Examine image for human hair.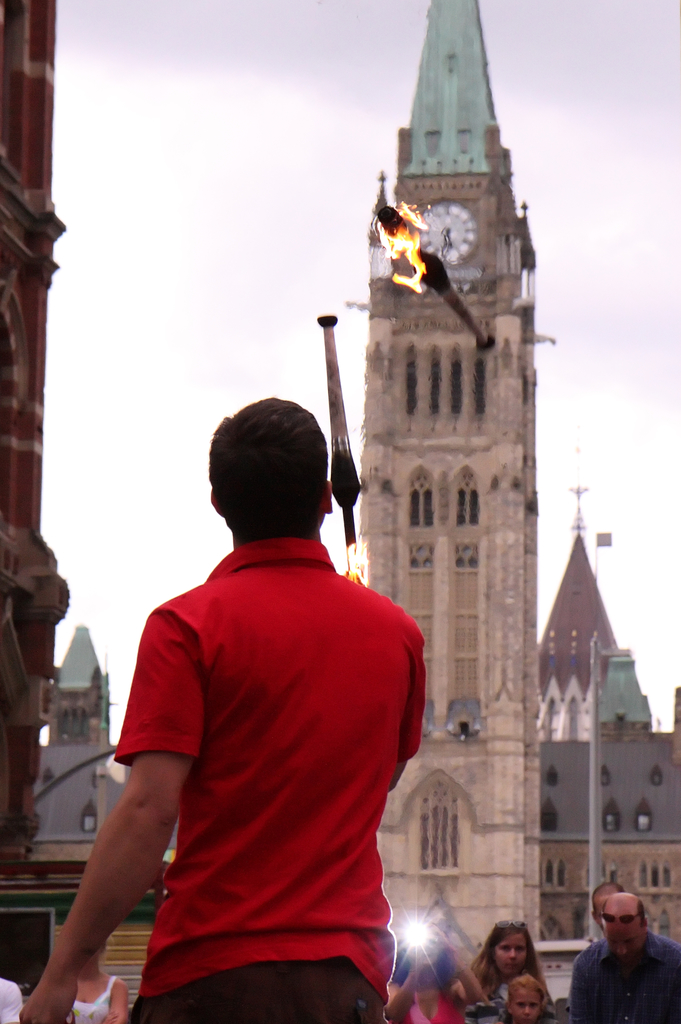
Examination result: <region>509, 972, 557, 991</region>.
